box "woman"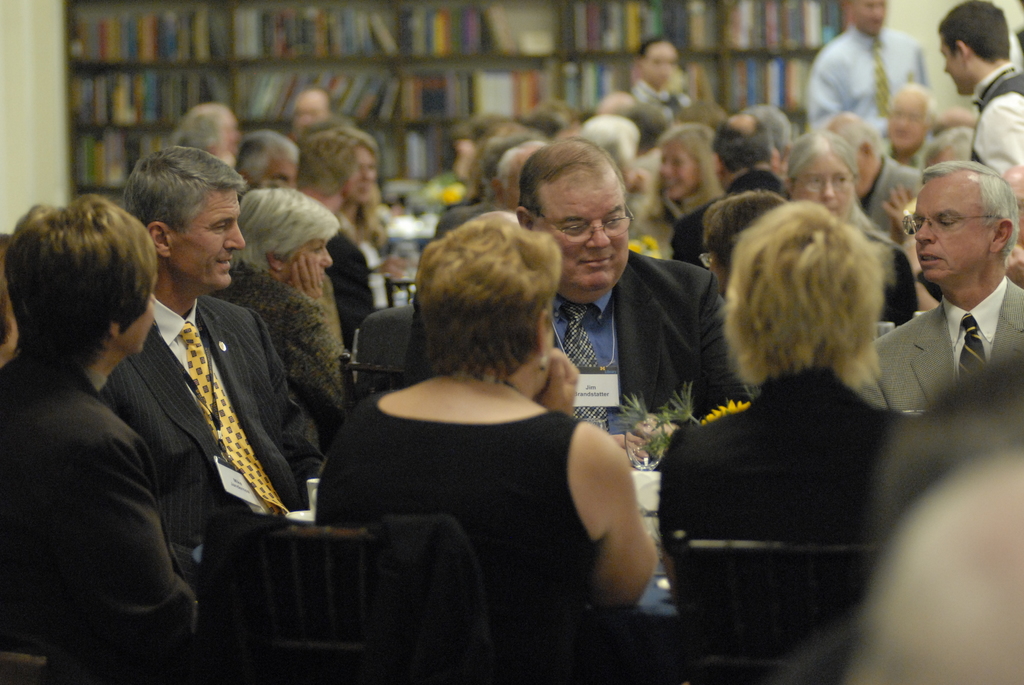
650 123 733 234
